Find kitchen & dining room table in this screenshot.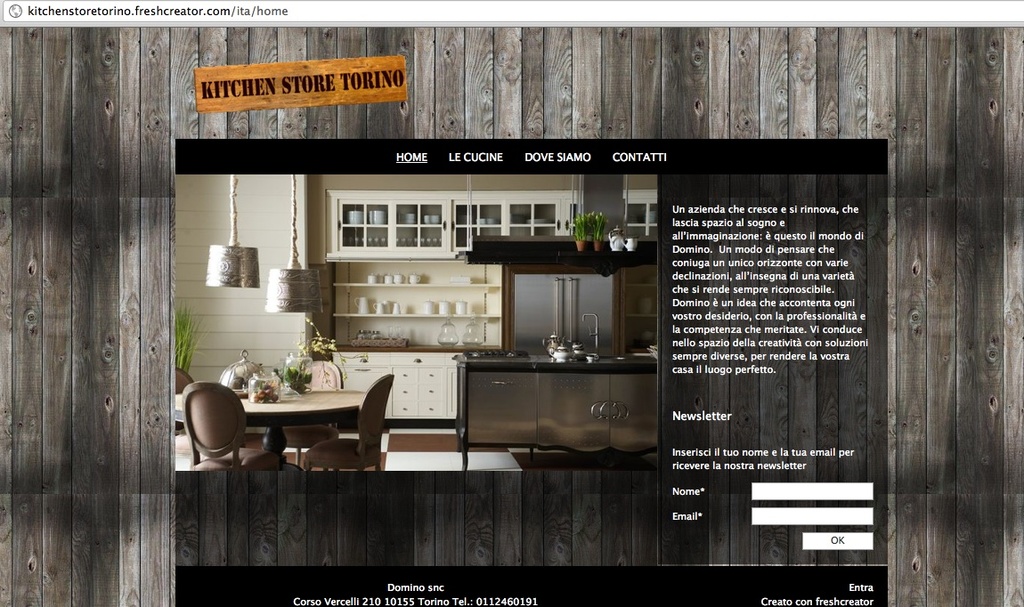
The bounding box for kitchen & dining room table is crop(190, 364, 394, 469).
